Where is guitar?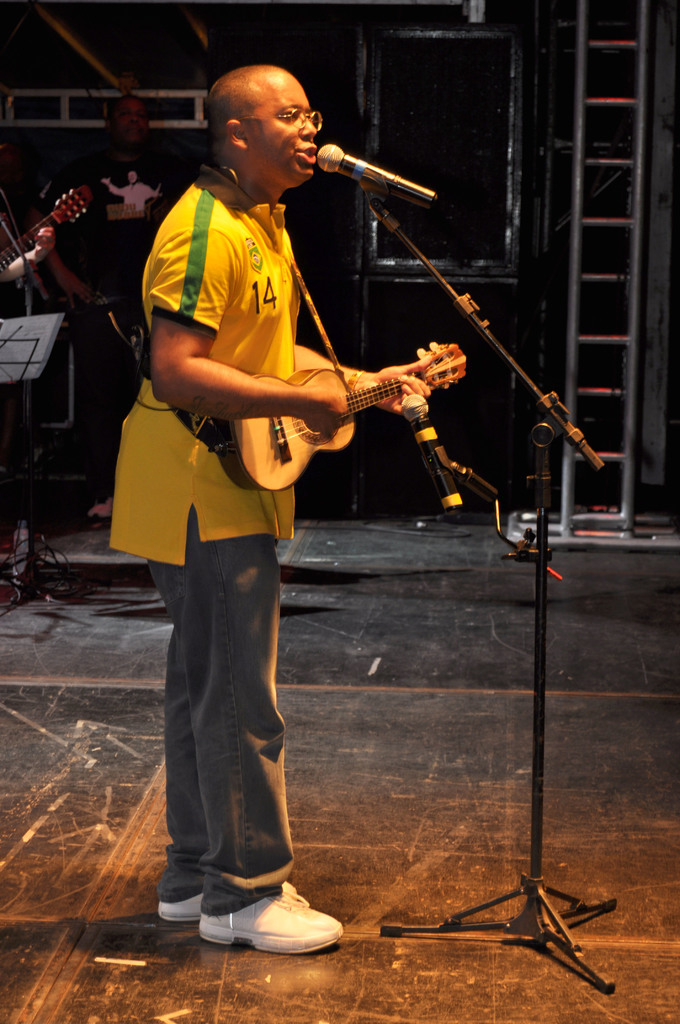
bbox=[165, 325, 511, 490].
